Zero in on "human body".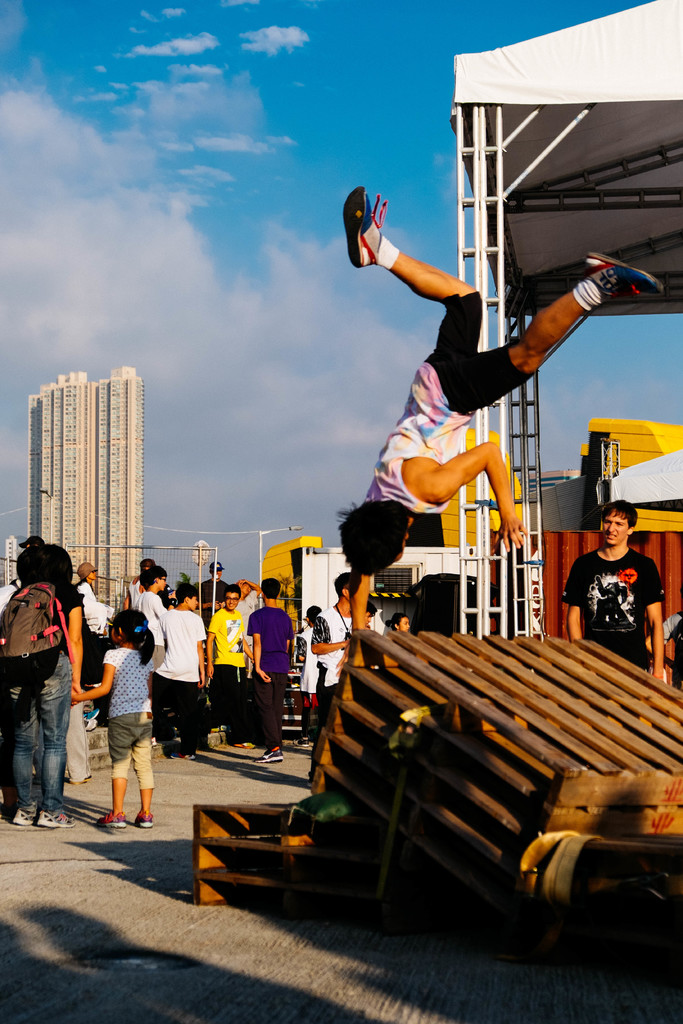
Zeroed in: (left=370, top=166, right=613, bottom=563).
